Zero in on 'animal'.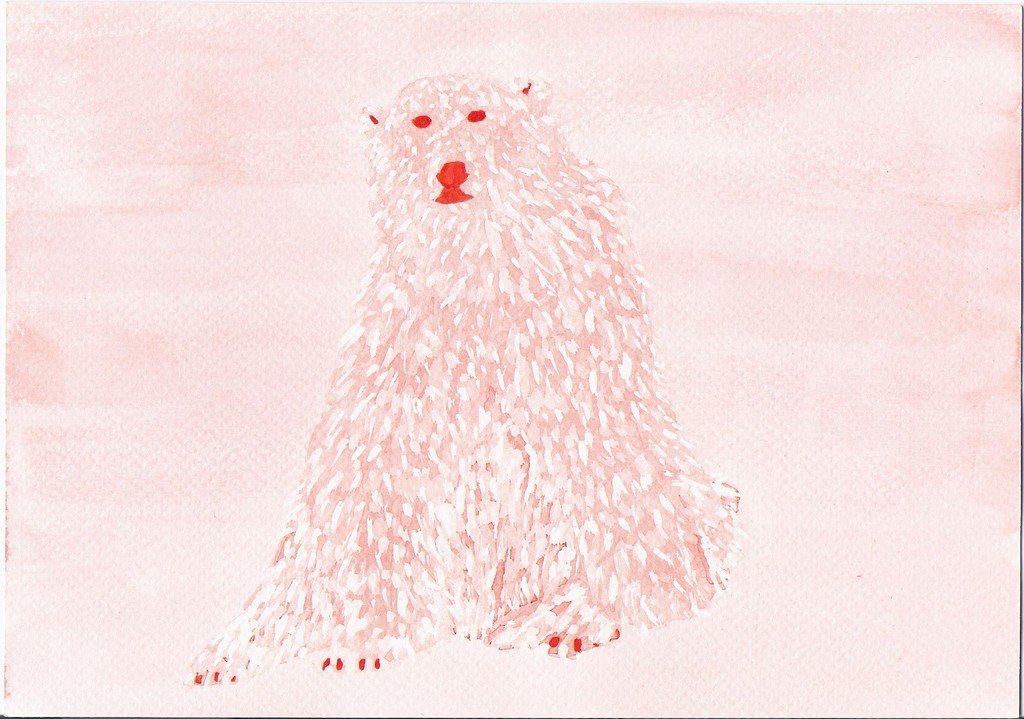
Zeroed in: <region>189, 70, 740, 685</region>.
